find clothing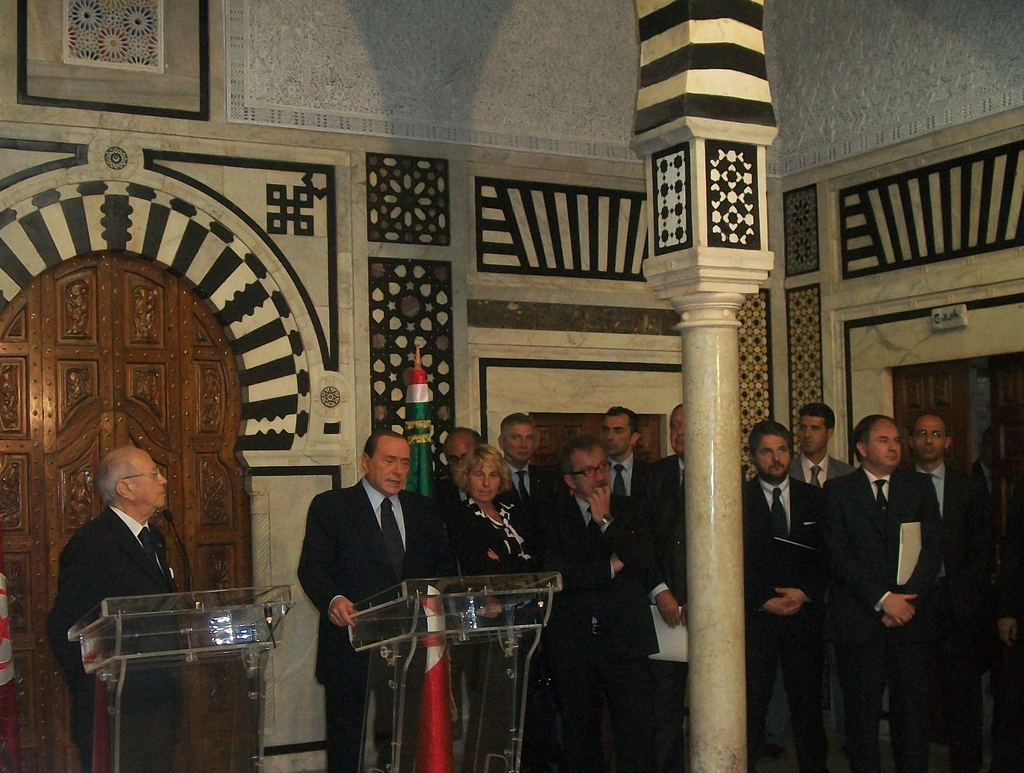
[739,474,852,772]
